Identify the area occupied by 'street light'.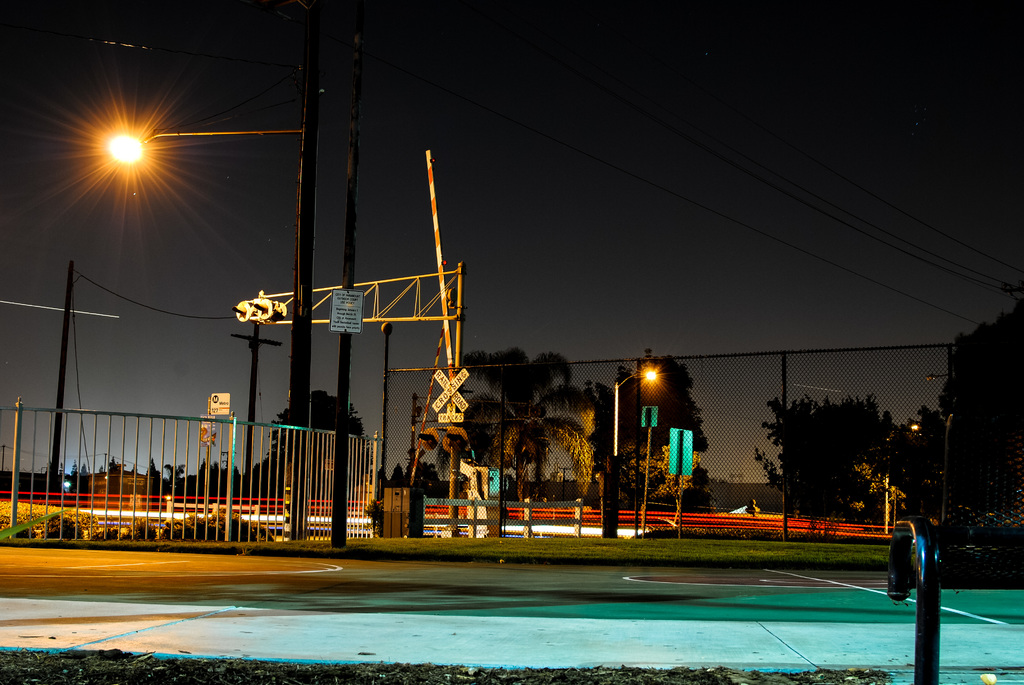
Area: (left=108, top=121, right=321, bottom=519).
